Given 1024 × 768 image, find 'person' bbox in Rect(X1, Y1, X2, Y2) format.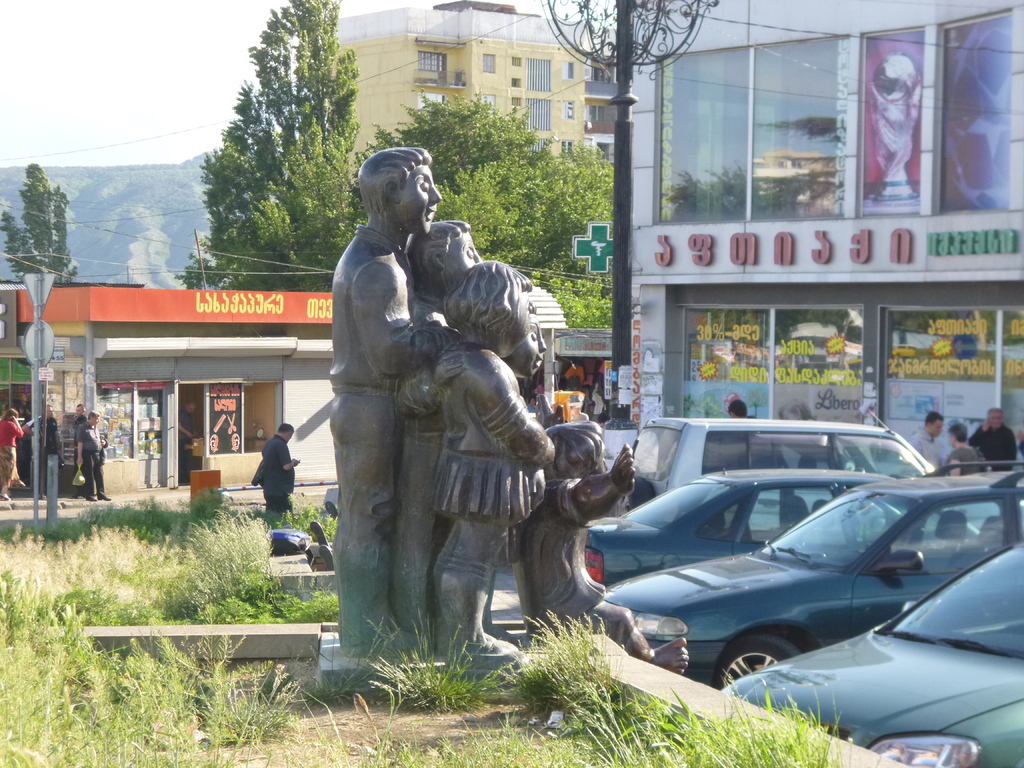
Rect(970, 407, 1016, 469).
